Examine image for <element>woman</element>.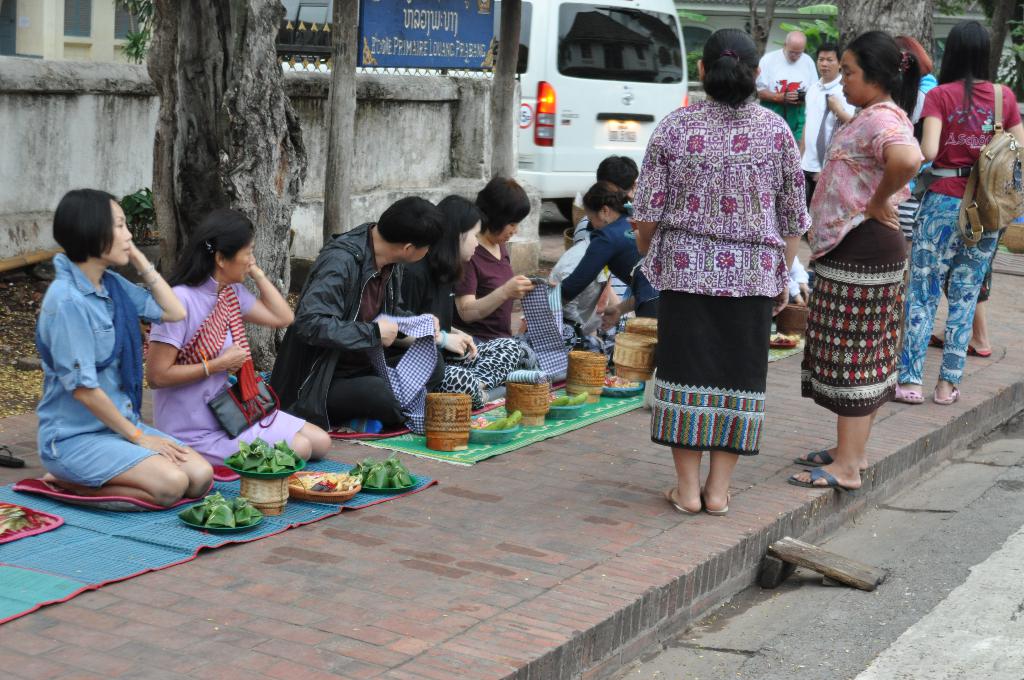
Examination result: select_region(796, 42, 859, 214).
